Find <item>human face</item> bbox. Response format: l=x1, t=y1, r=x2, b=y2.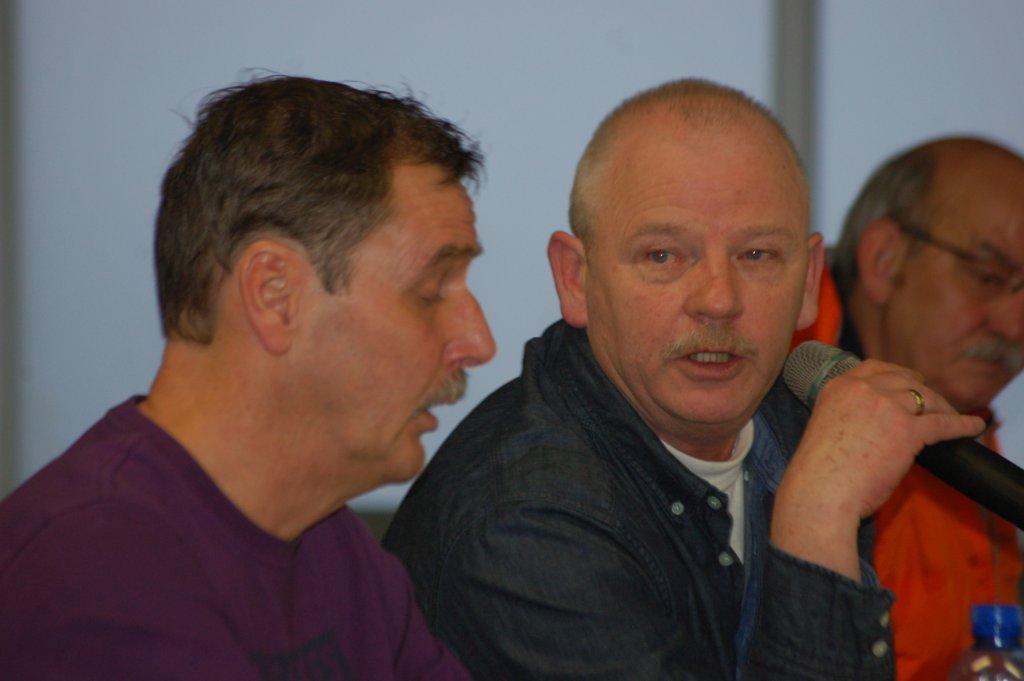
l=305, t=156, r=505, b=495.
